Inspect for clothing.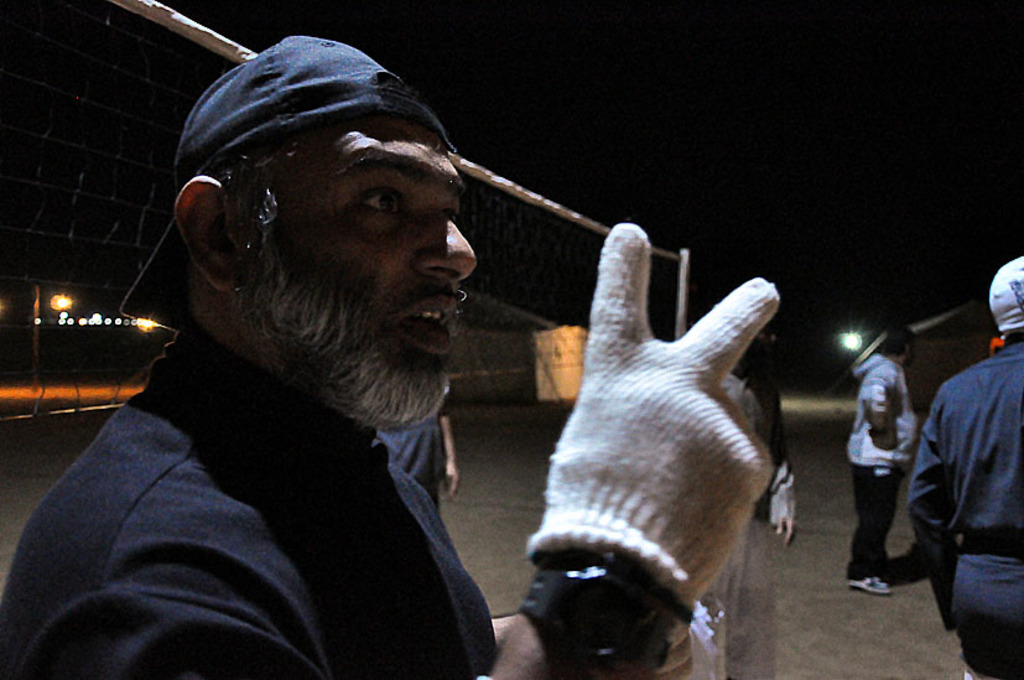
Inspection: pyautogui.locateOnScreen(898, 344, 1023, 679).
